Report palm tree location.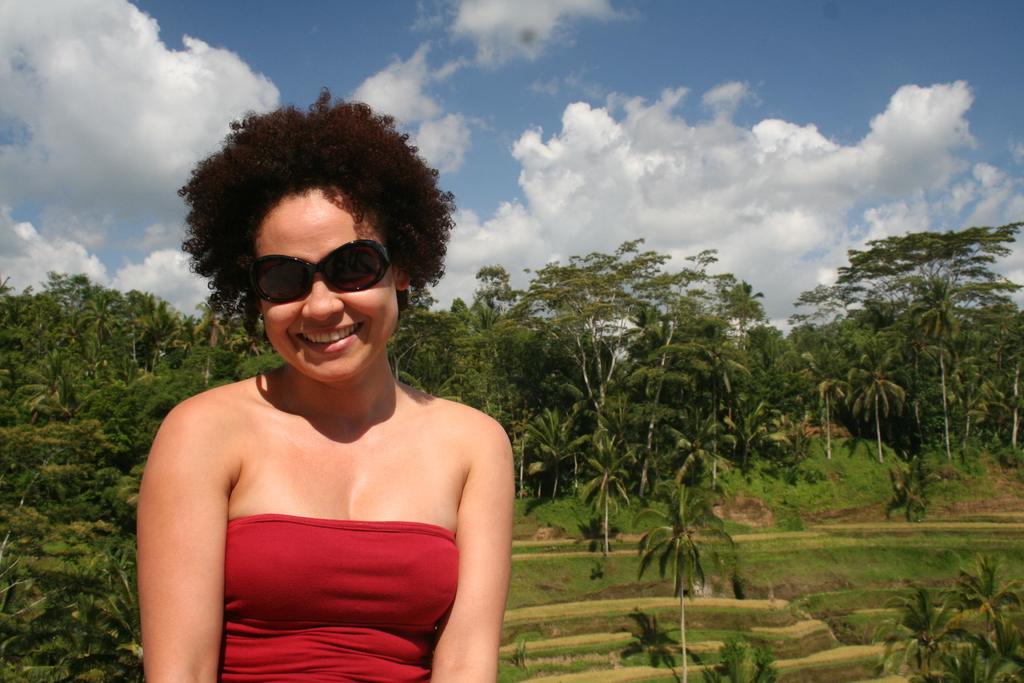
Report: 637/477/716/600.
